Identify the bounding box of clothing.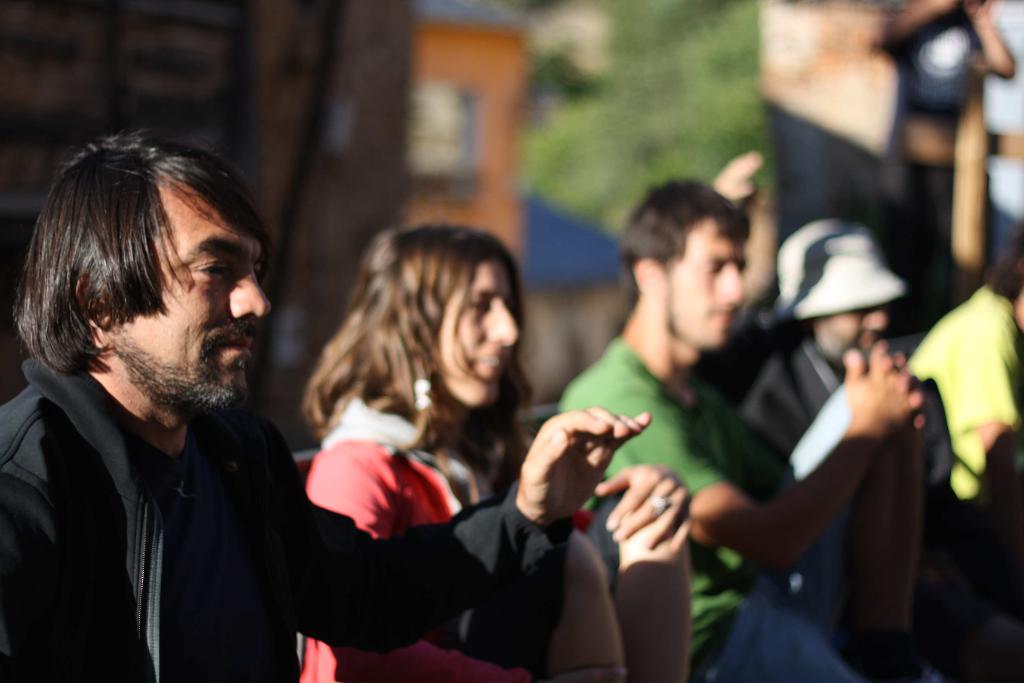
(0,353,564,682).
